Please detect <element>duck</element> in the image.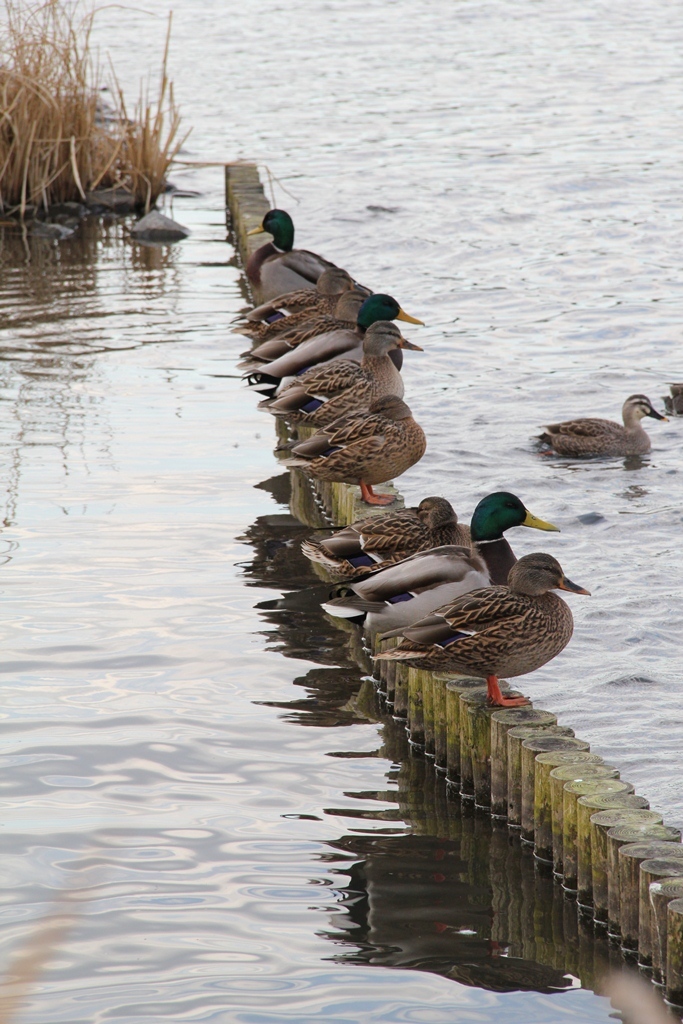
bbox(251, 395, 434, 492).
